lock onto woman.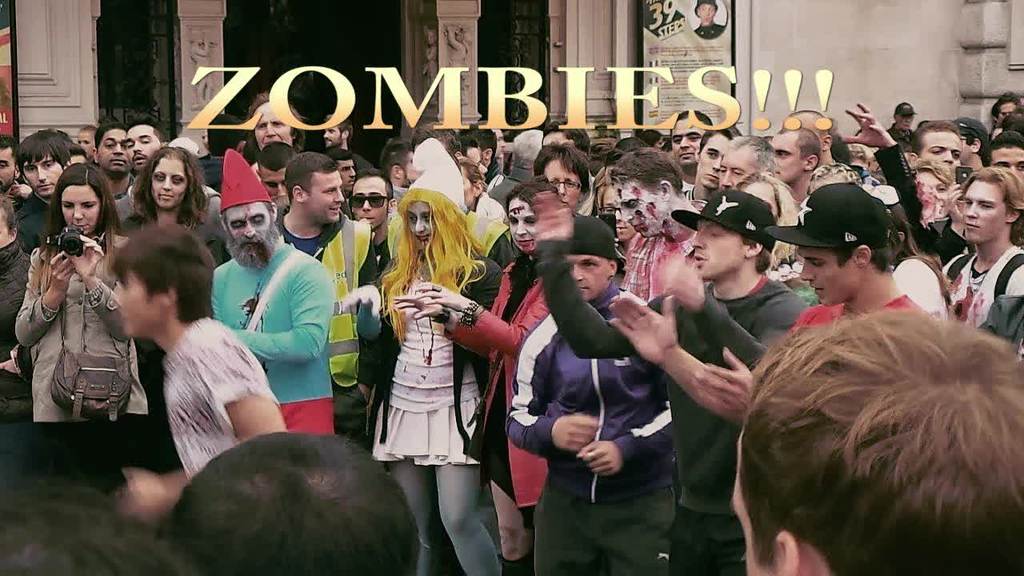
Locked: rect(387, 181, 566, 575).
